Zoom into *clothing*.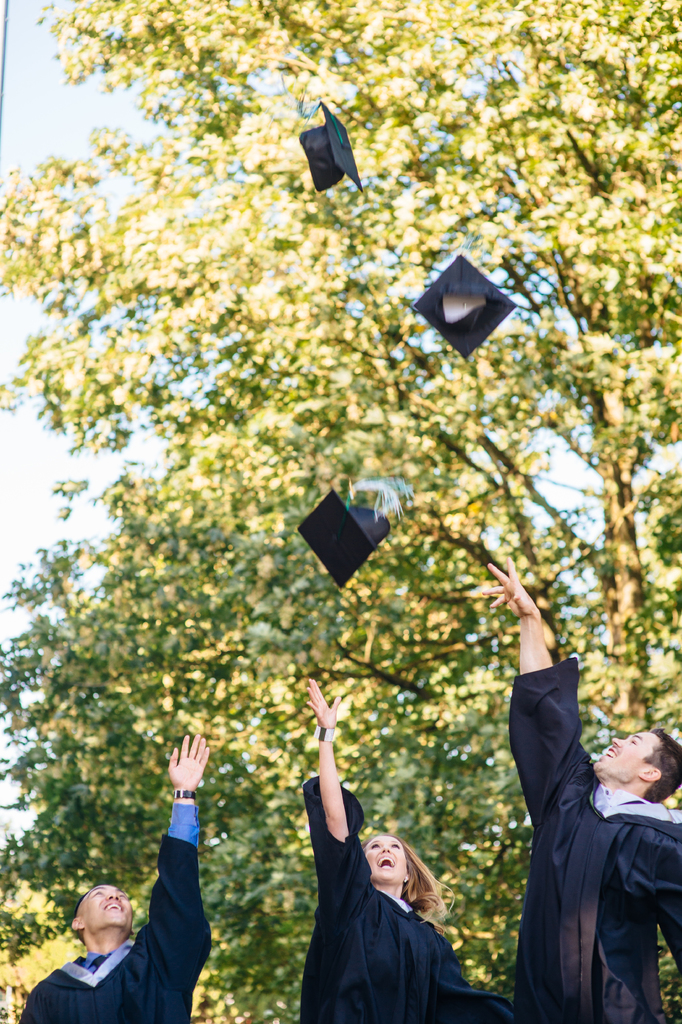
Zoom target: locate(303, 779, 503, 1023).
